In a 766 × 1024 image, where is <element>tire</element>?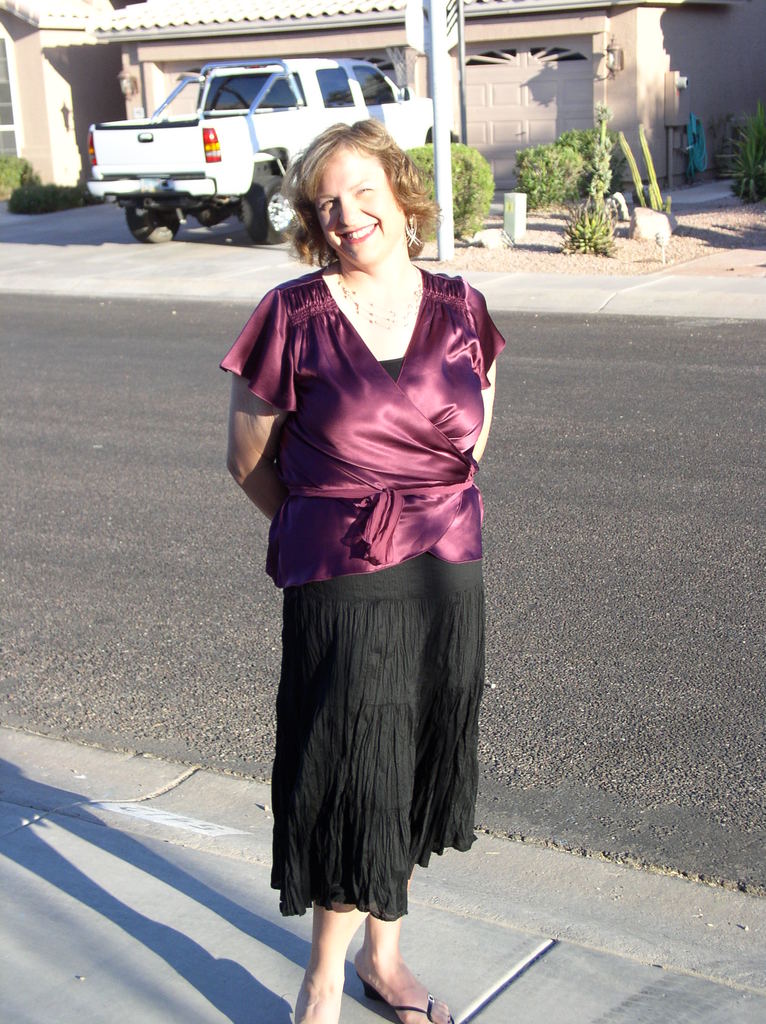
(x1=239, y1=168, x2=302, y2=240).
